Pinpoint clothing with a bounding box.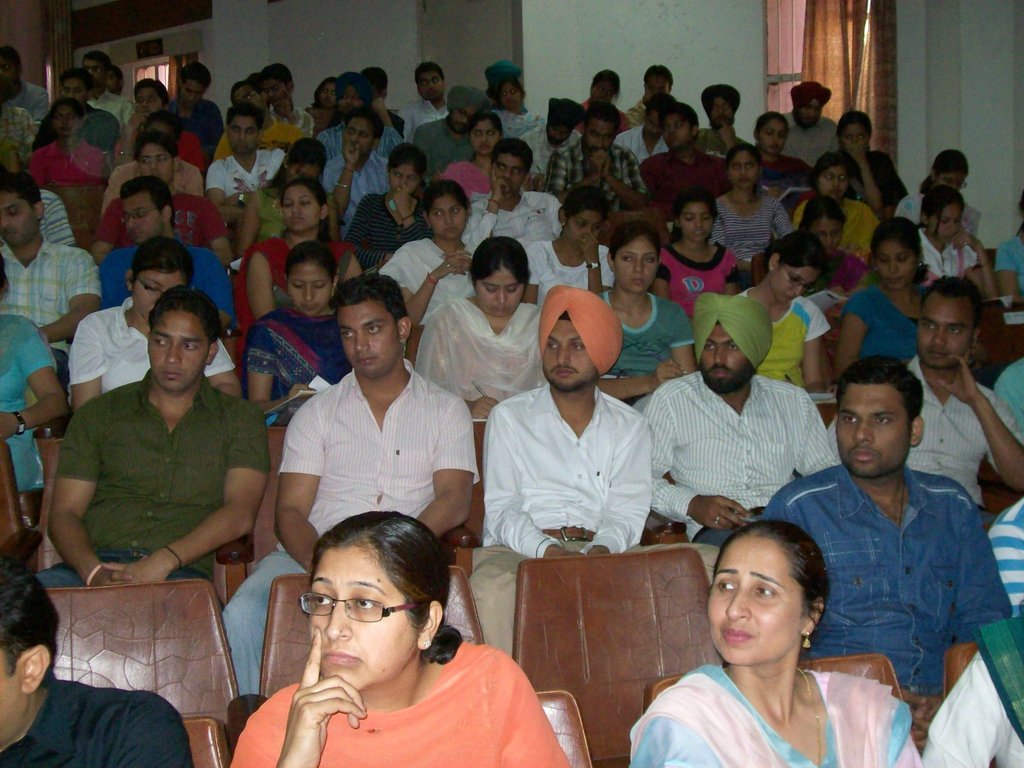
crop(0, 311, 47, 481).
